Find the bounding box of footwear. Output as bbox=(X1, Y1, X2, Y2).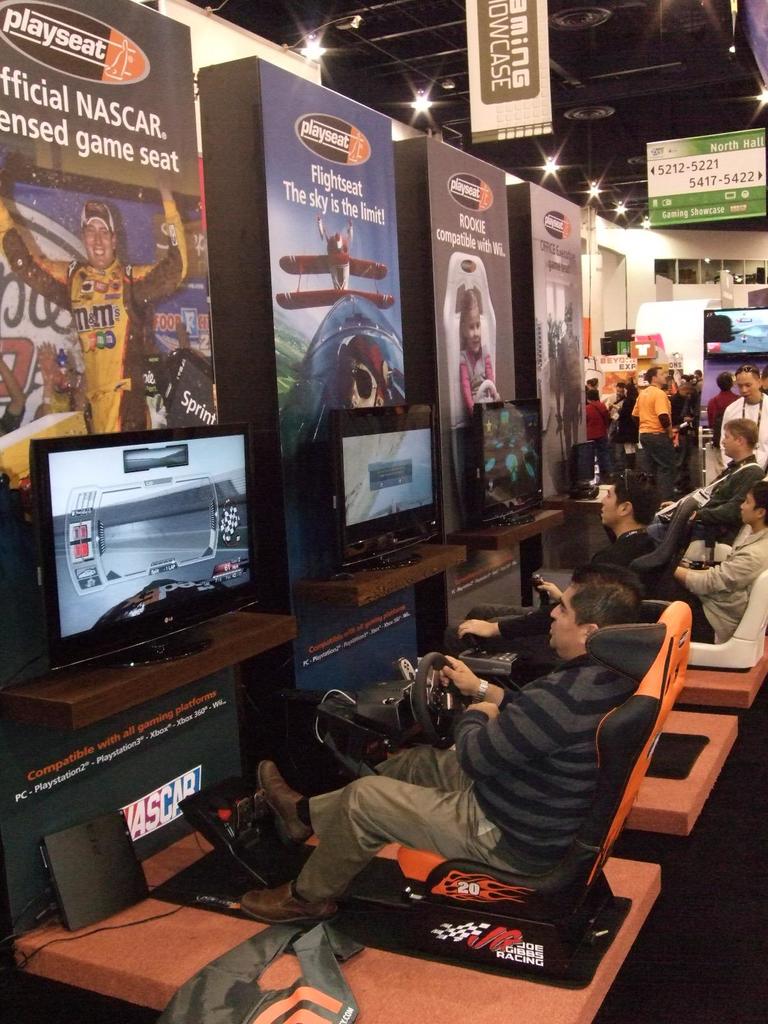
bbox=(232, 877, 346, 925).
